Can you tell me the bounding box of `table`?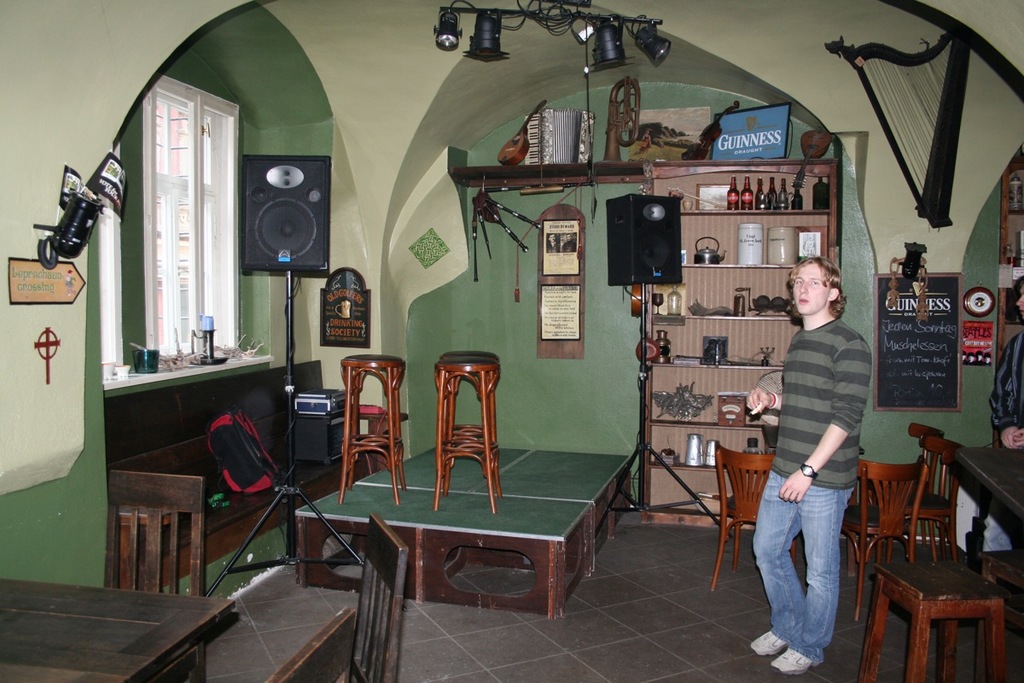
x1=311, y1=426, x2=651, y2=639.
